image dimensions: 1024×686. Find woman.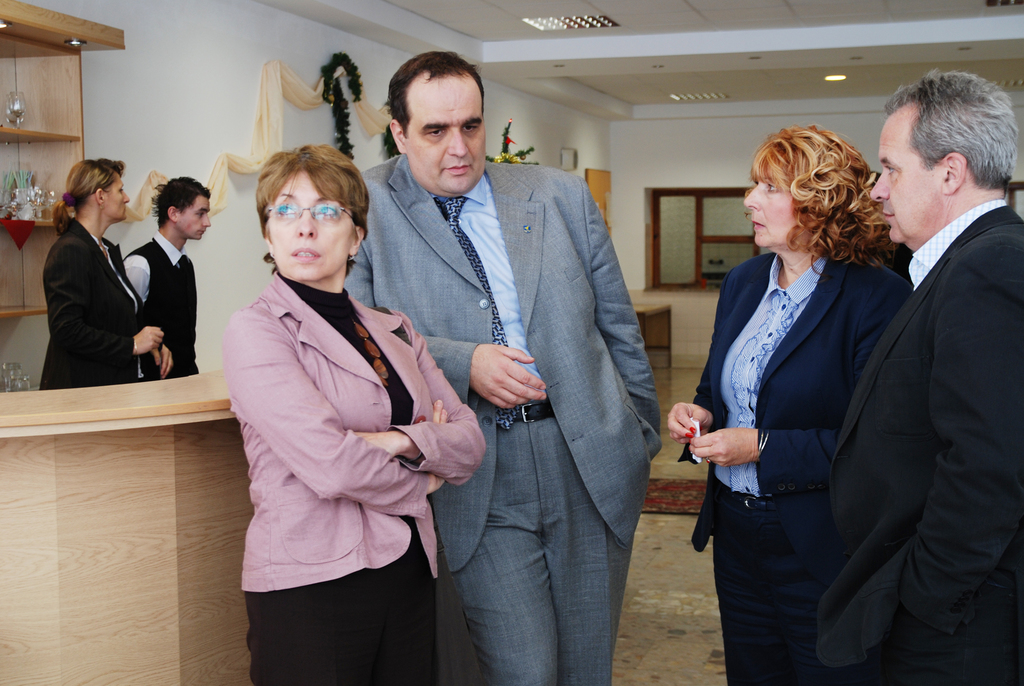
(x1=36, y1=155, x2=175, y2=389).
